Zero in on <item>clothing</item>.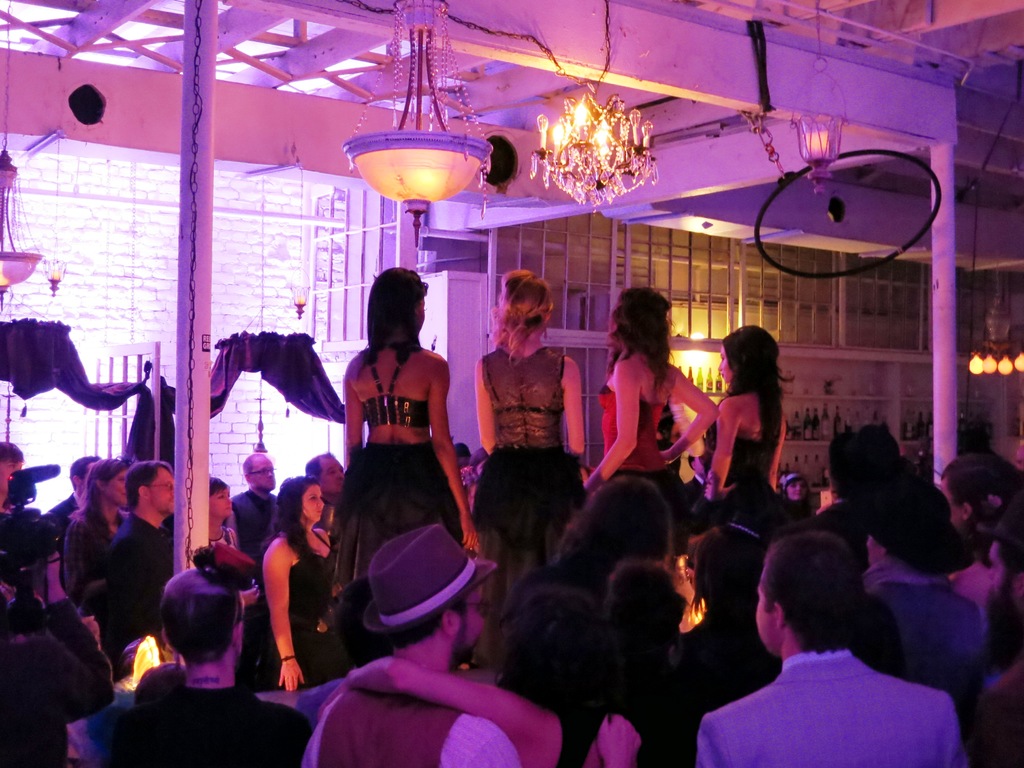
Zeroed in: (x1=227, y1=552, x2=353, y2=692).
